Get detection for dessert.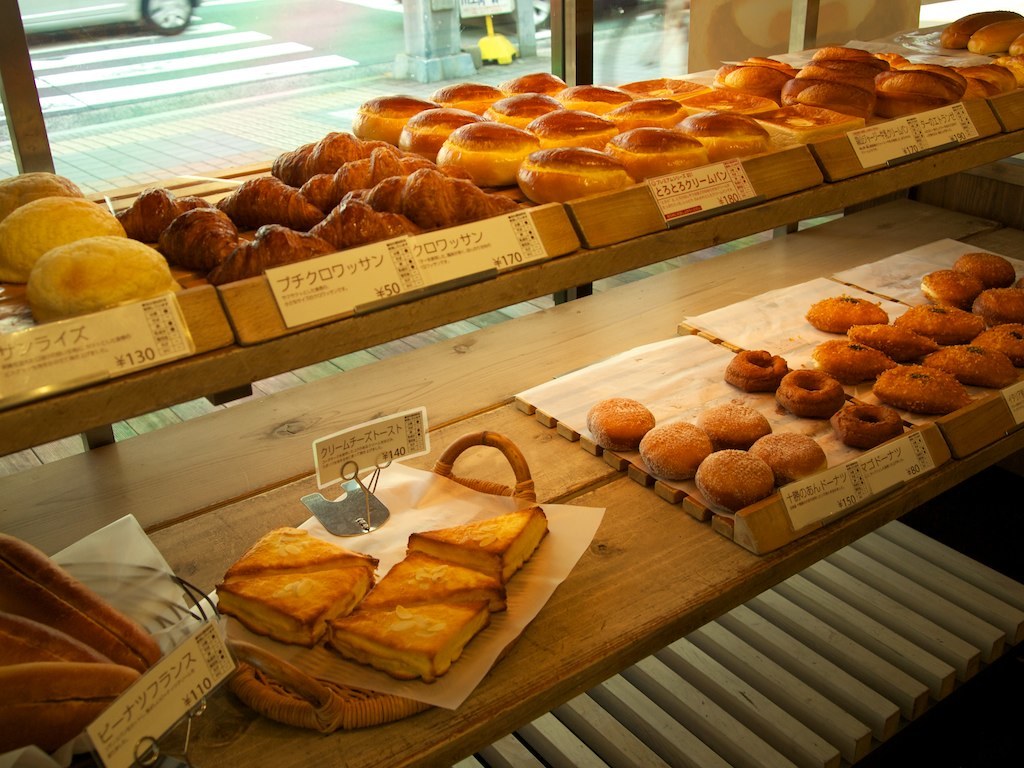
Detection: Rect(982, 286, 1023, 318).
